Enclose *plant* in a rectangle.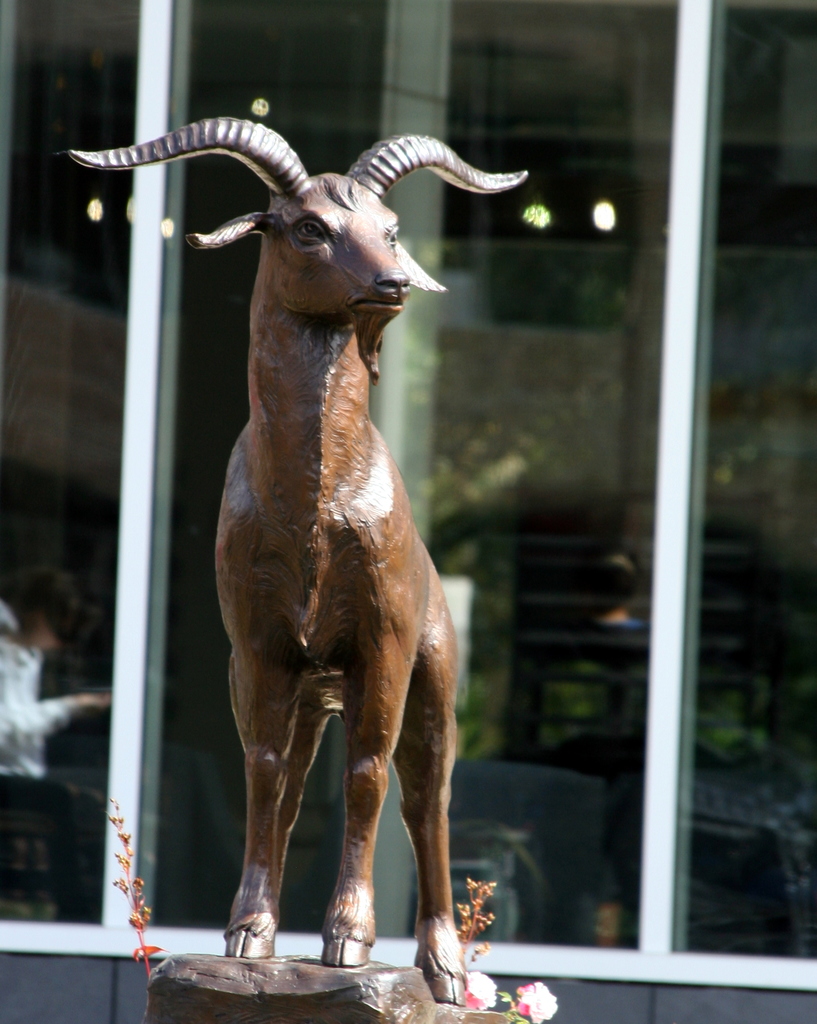
box=[504, 982, 562, 1023].
